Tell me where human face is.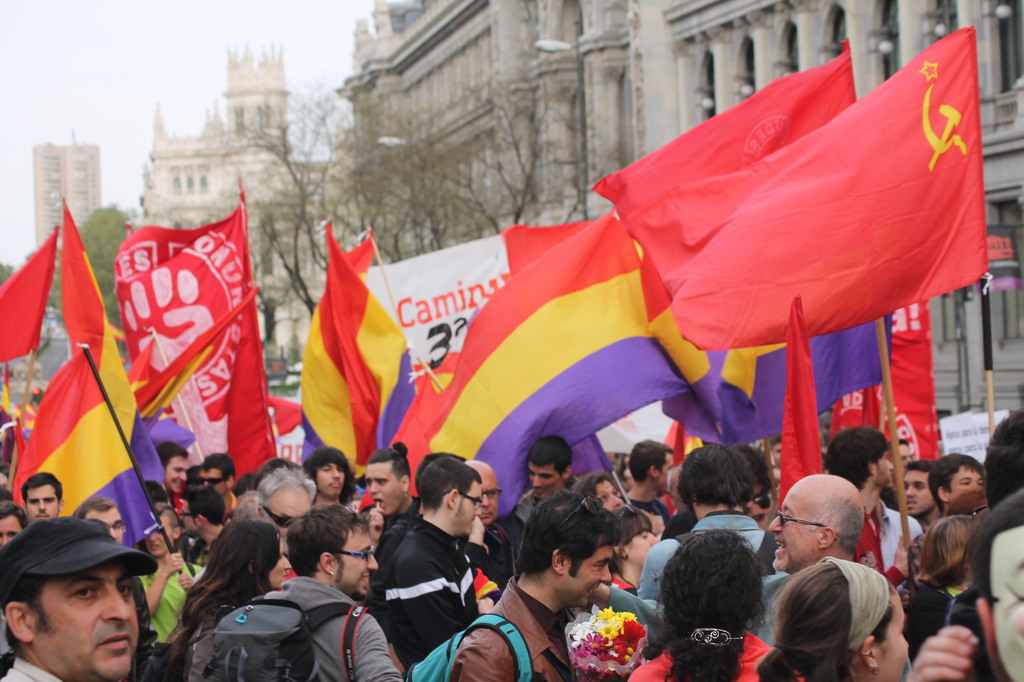
human face is at region(949, 464, 981, 510).
